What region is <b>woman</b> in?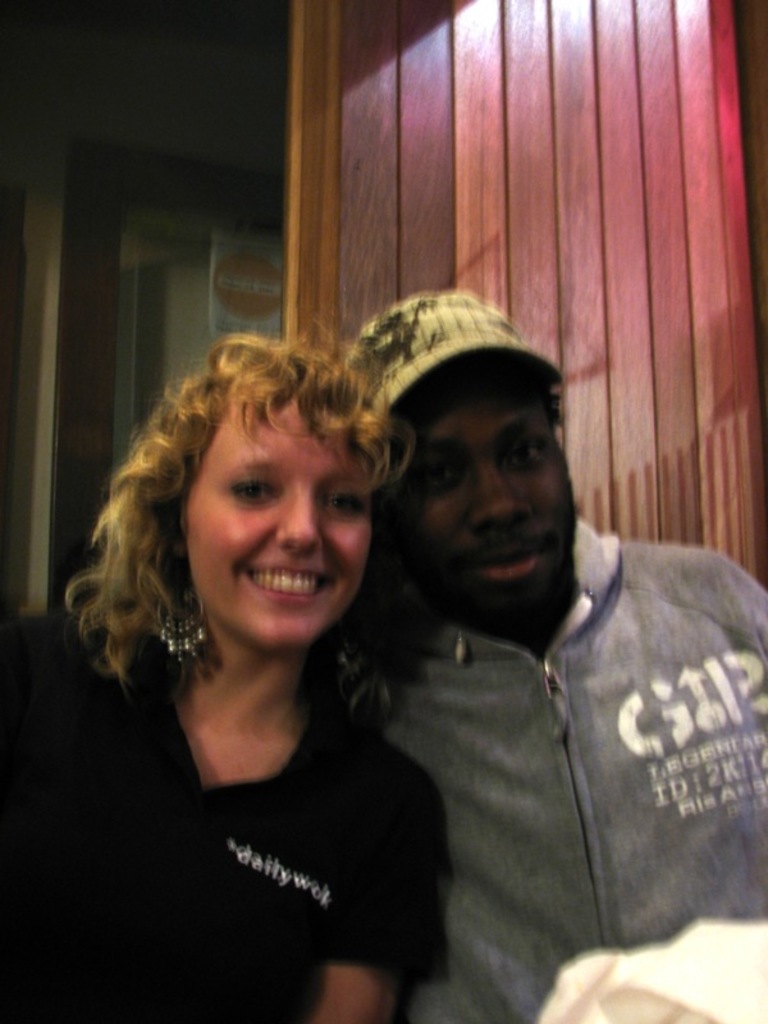
<box>0,320,445,1023</box>.
